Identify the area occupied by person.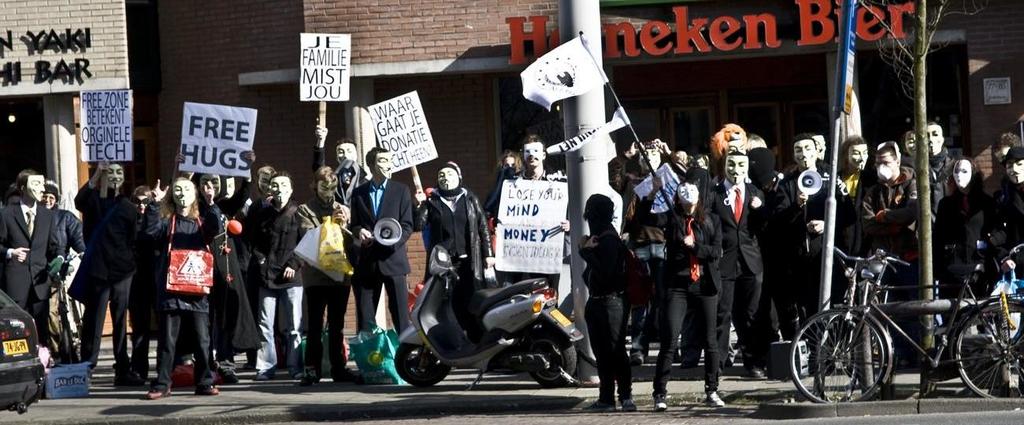
Area: [left=196, top=154, right=255, bottom=382].
